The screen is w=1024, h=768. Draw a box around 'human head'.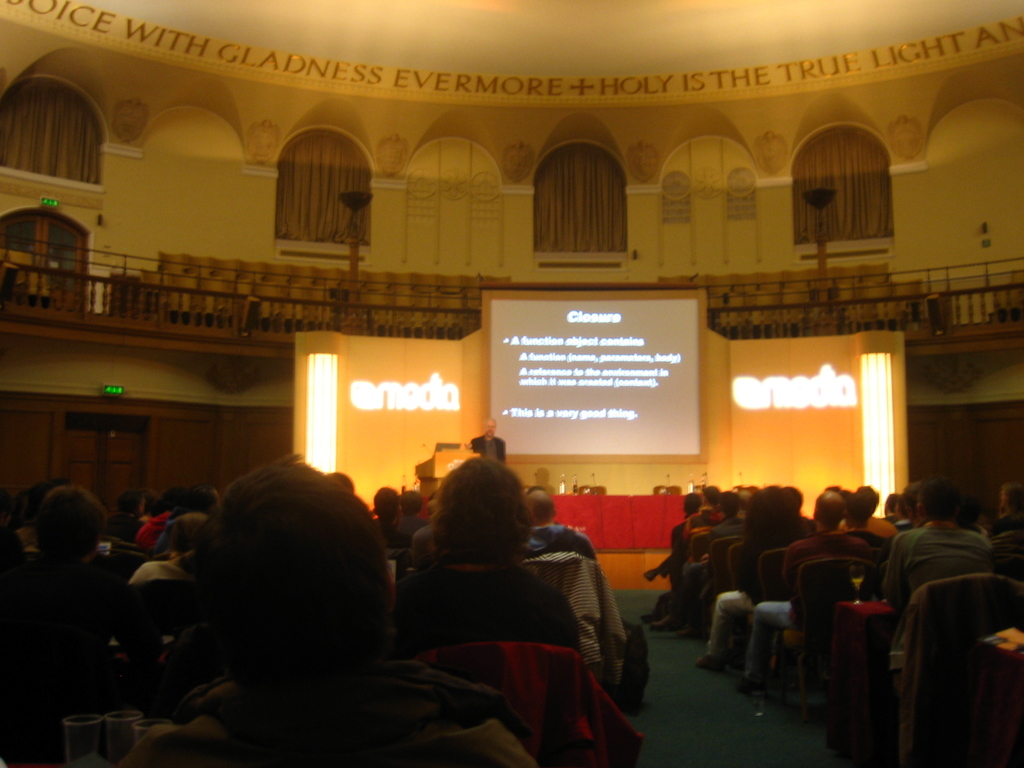
BBox(196, 460, 390, 666).
